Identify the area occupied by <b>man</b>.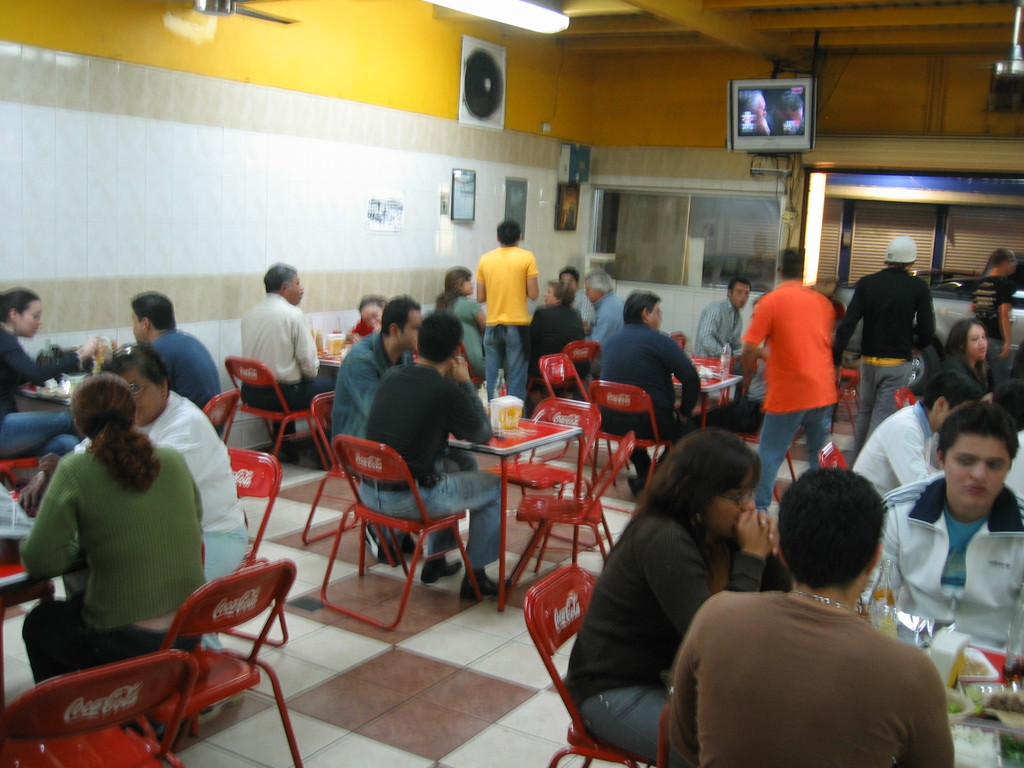
Area: 20, 343, 255, 627.
